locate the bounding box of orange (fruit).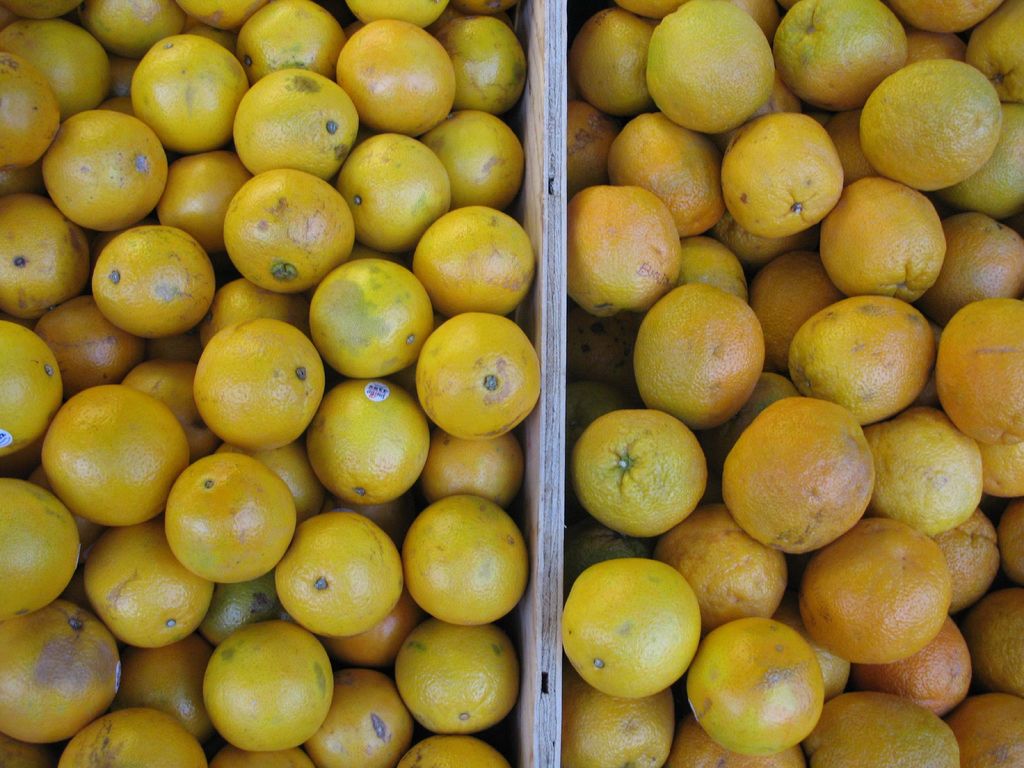
Bounding box: select_region(311, 255, 422, 367).
